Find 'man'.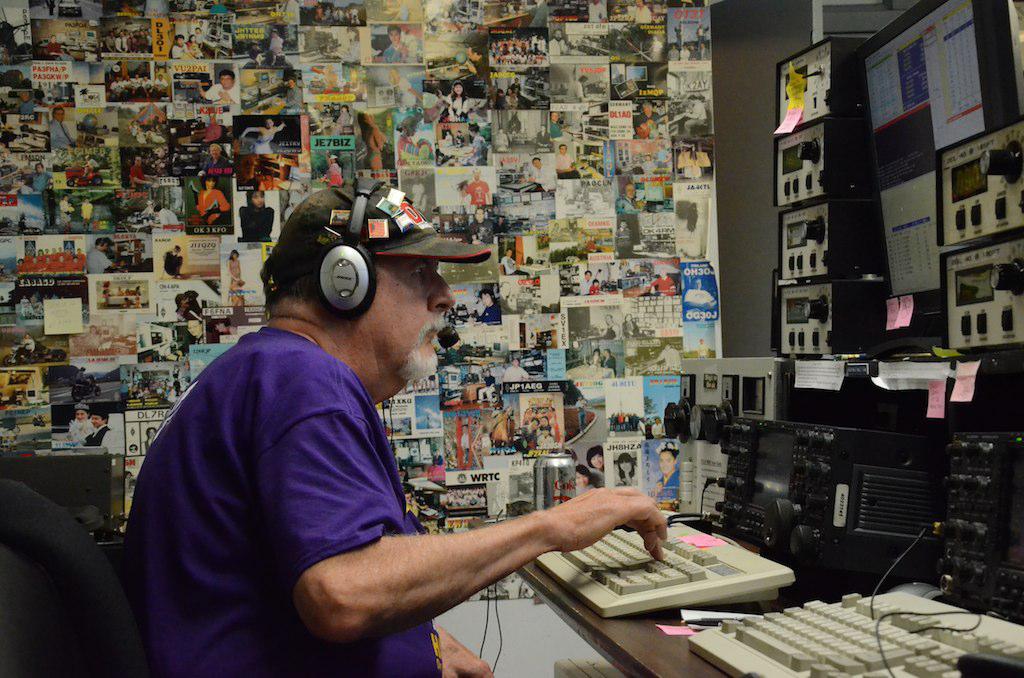
locate(198, 70, 243, 116).
